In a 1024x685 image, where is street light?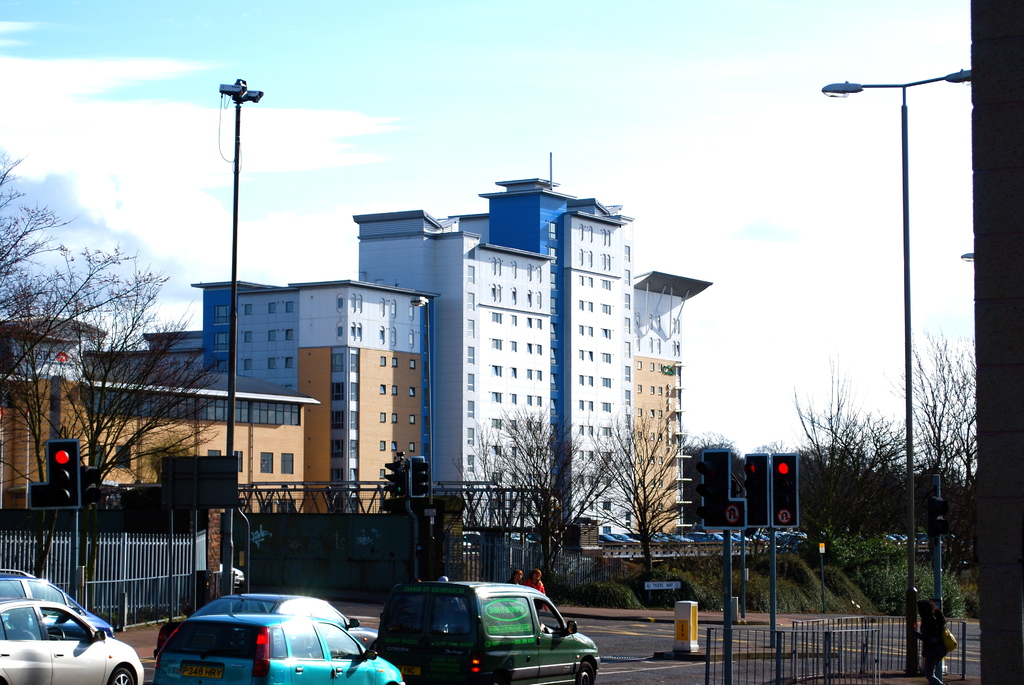
crop(826, 20, 976, 640).
